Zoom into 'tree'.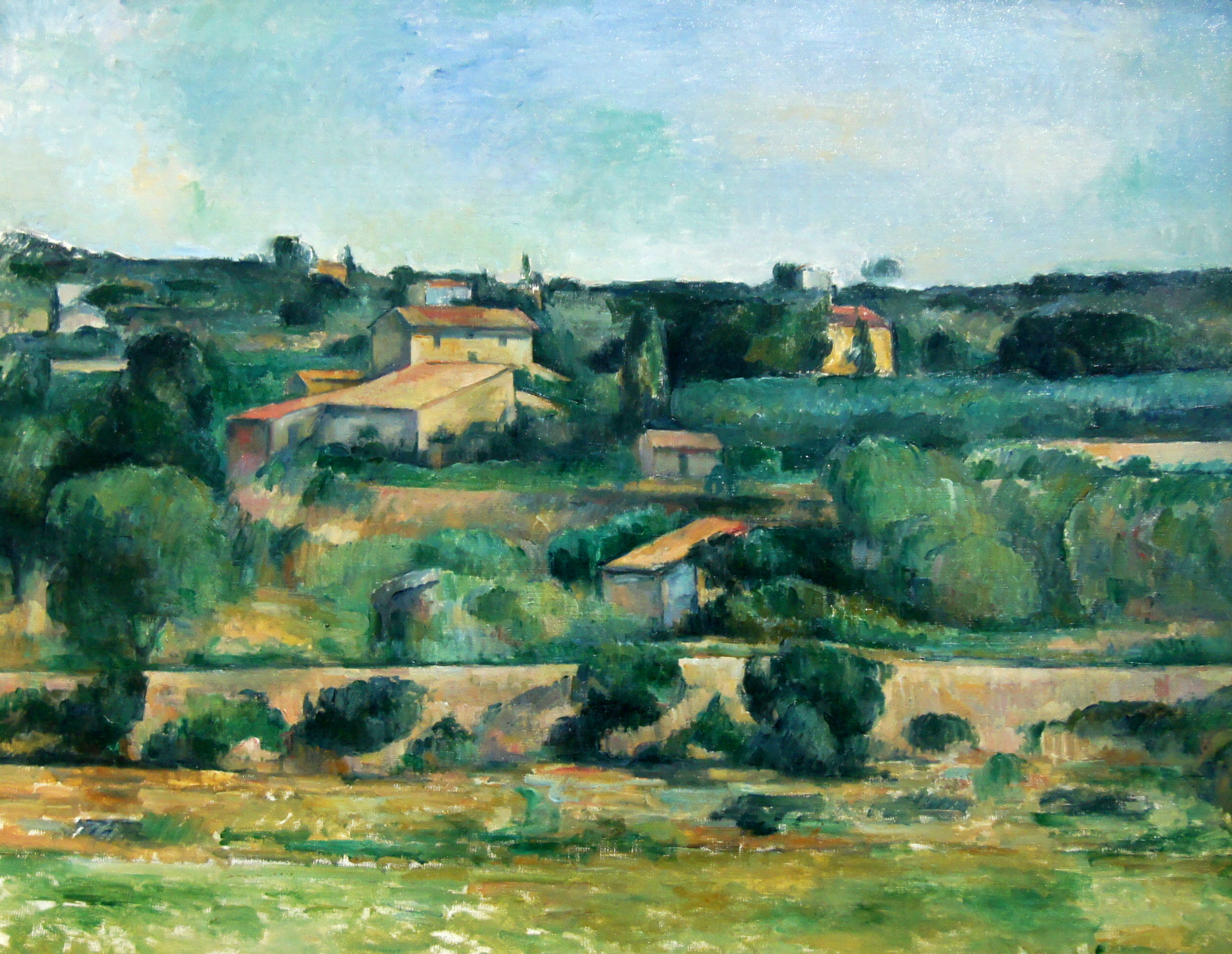
Zoom target: <bbox>353, 130, 423, 184</bbox>.
